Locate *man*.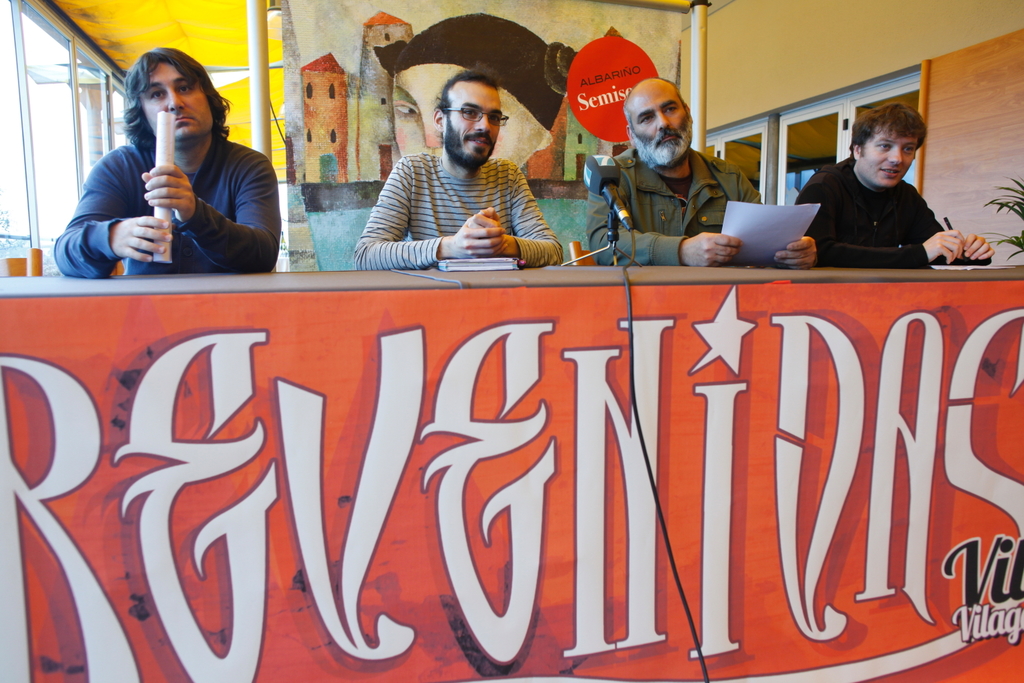
Bounding box: x1=53 y1=46 x2=278 y2=276.
